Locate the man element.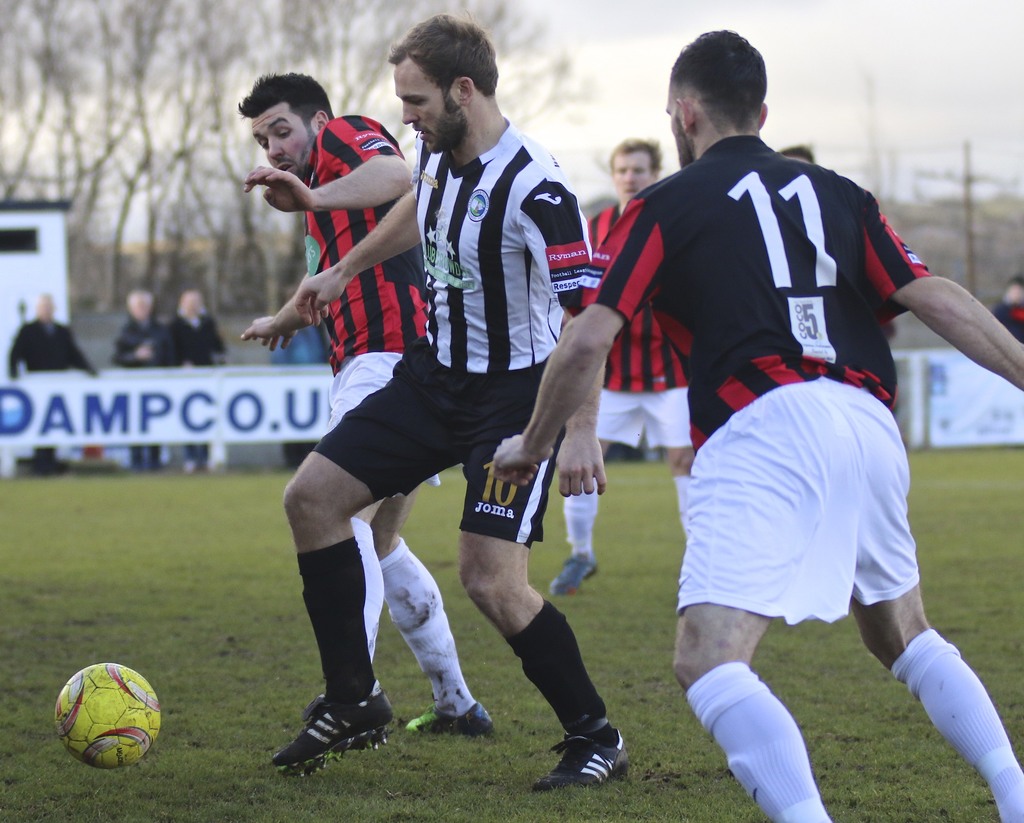
Element bbox: crop(273, 10, 597, 789).
